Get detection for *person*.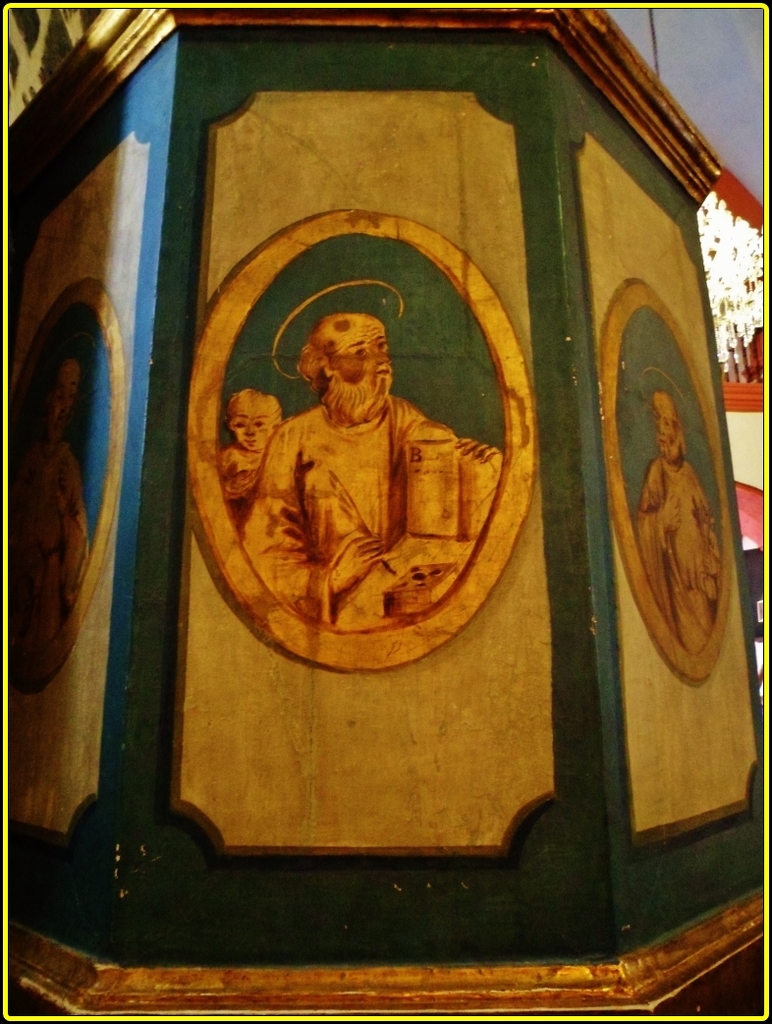
Detection: [237, 288, 484, 644].
